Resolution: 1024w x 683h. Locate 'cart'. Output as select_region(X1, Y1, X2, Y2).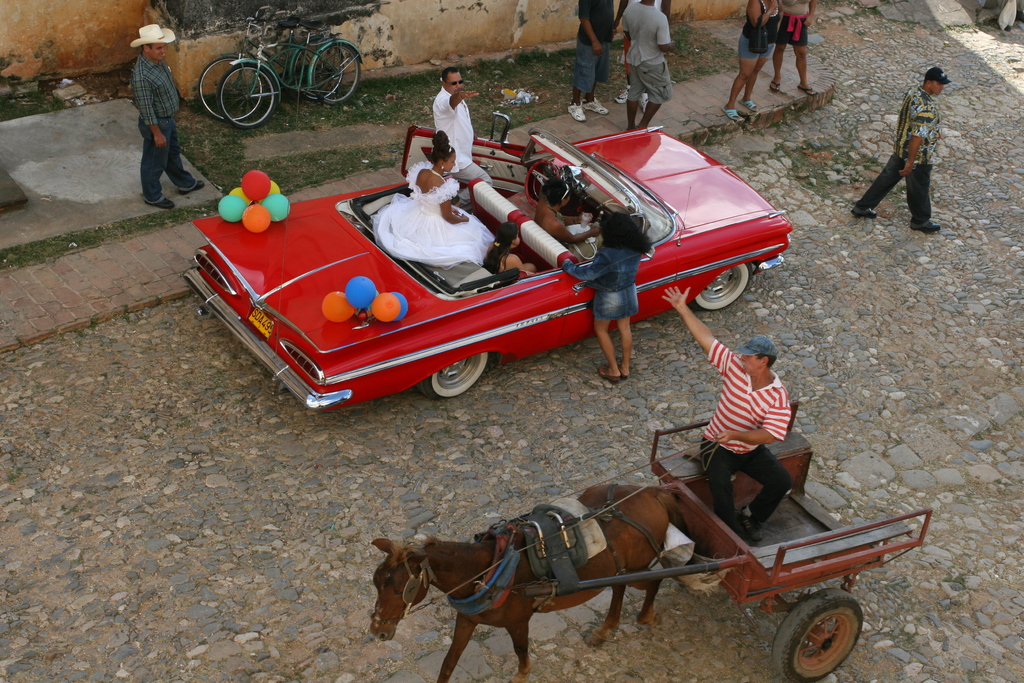
select_region(474, 401, 932, 682).
